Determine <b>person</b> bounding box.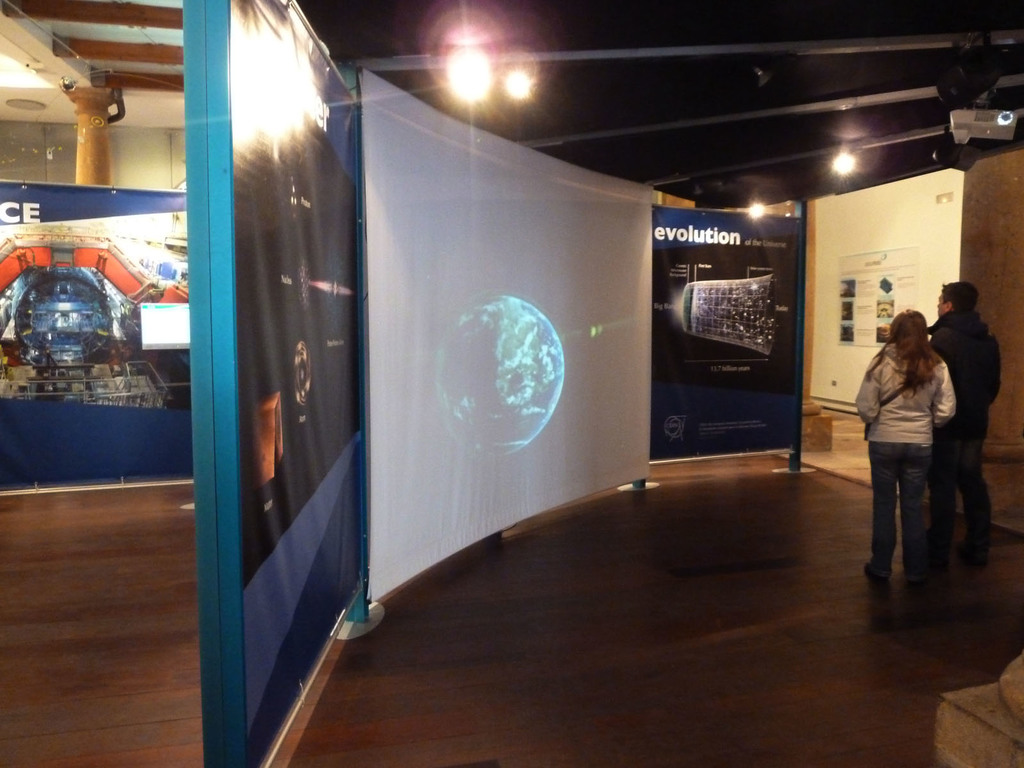
Determined: [922, 278, 1000, 577].
